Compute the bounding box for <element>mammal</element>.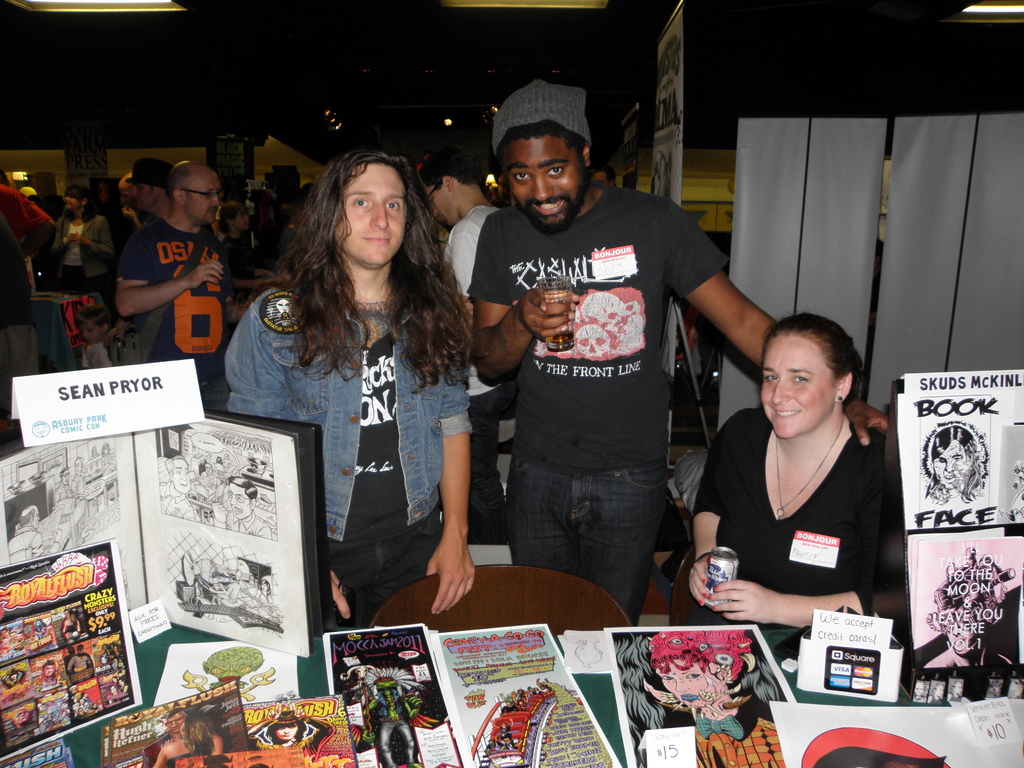
x1=88, y1=442, x2=100, y2=459.
